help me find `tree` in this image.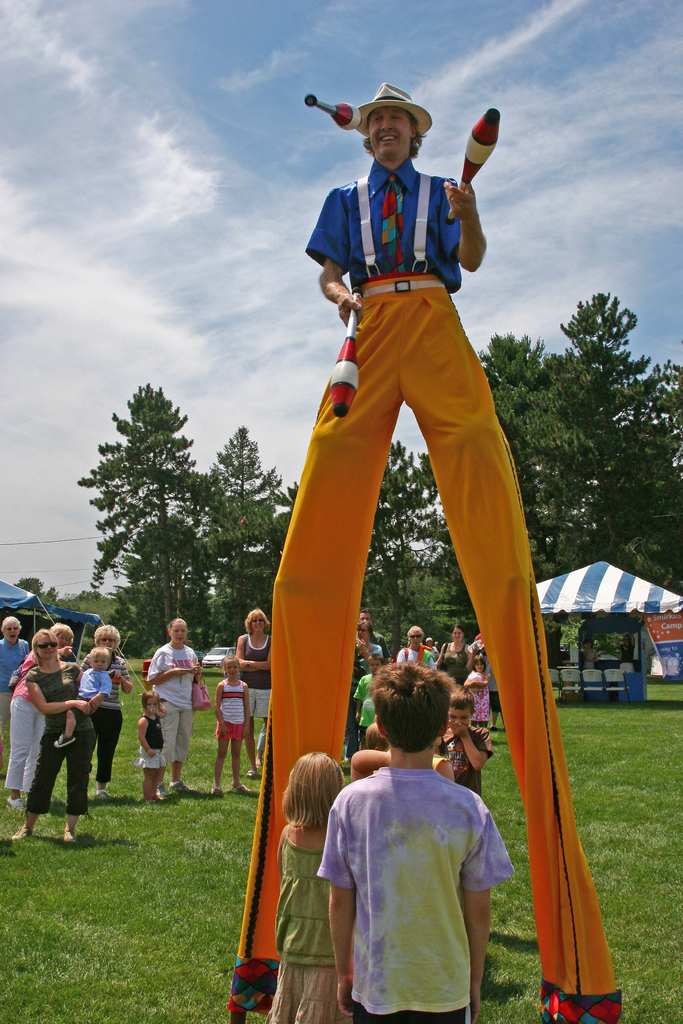
Found it: 347/435/449/660.
